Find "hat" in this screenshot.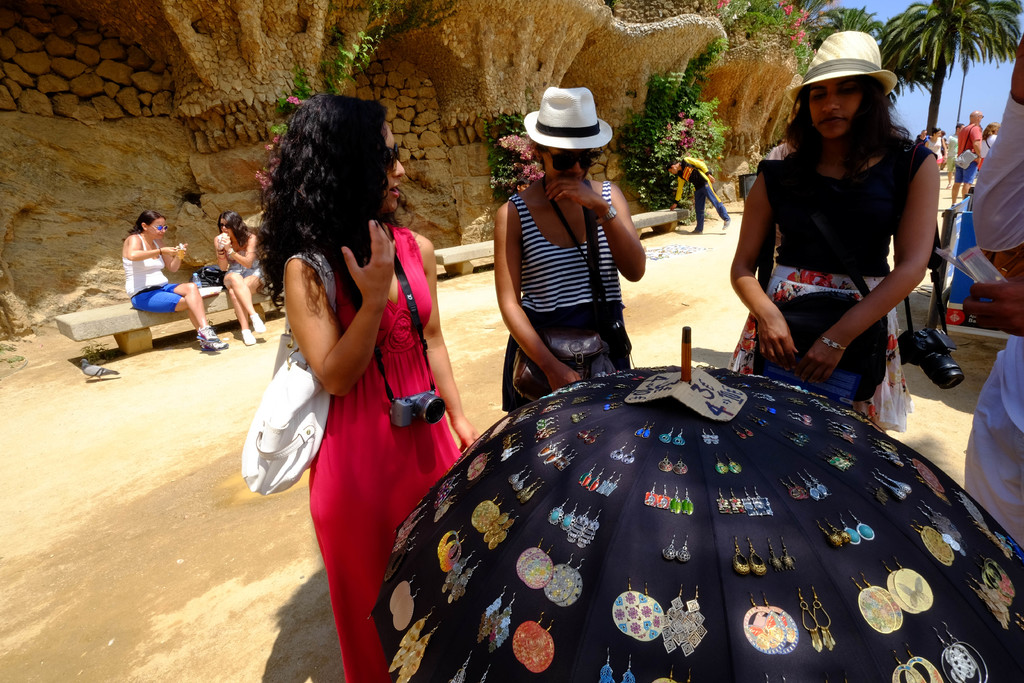
The bounding box for "hat" is x1=786, y1=28, x2=898, y2=110.
